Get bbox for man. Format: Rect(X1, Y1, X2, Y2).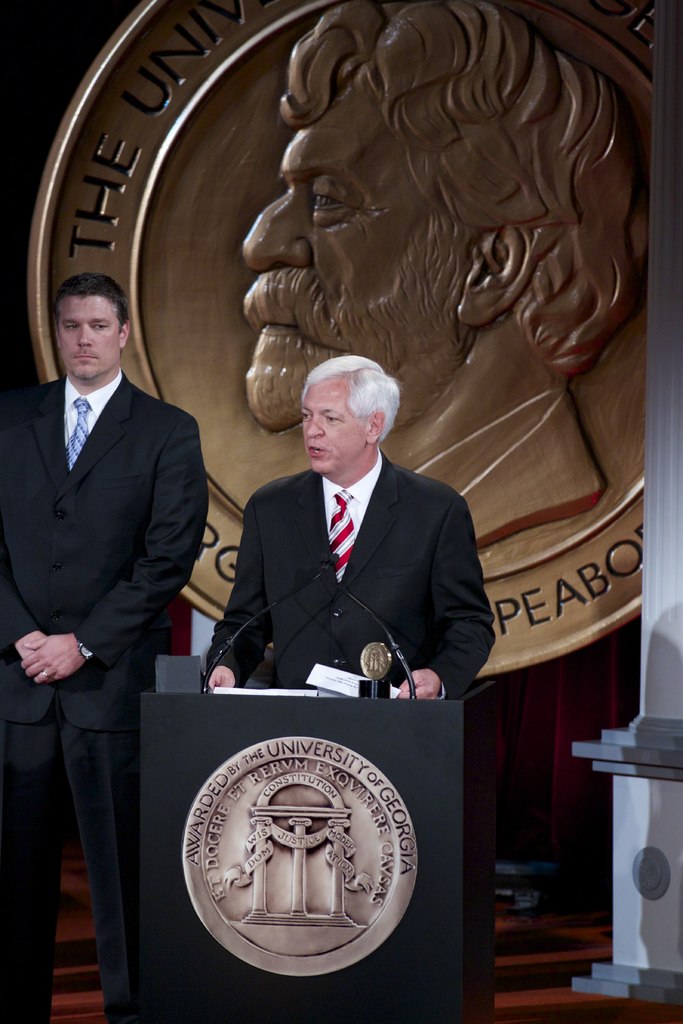
Rect(204, 354, 507, 707).
